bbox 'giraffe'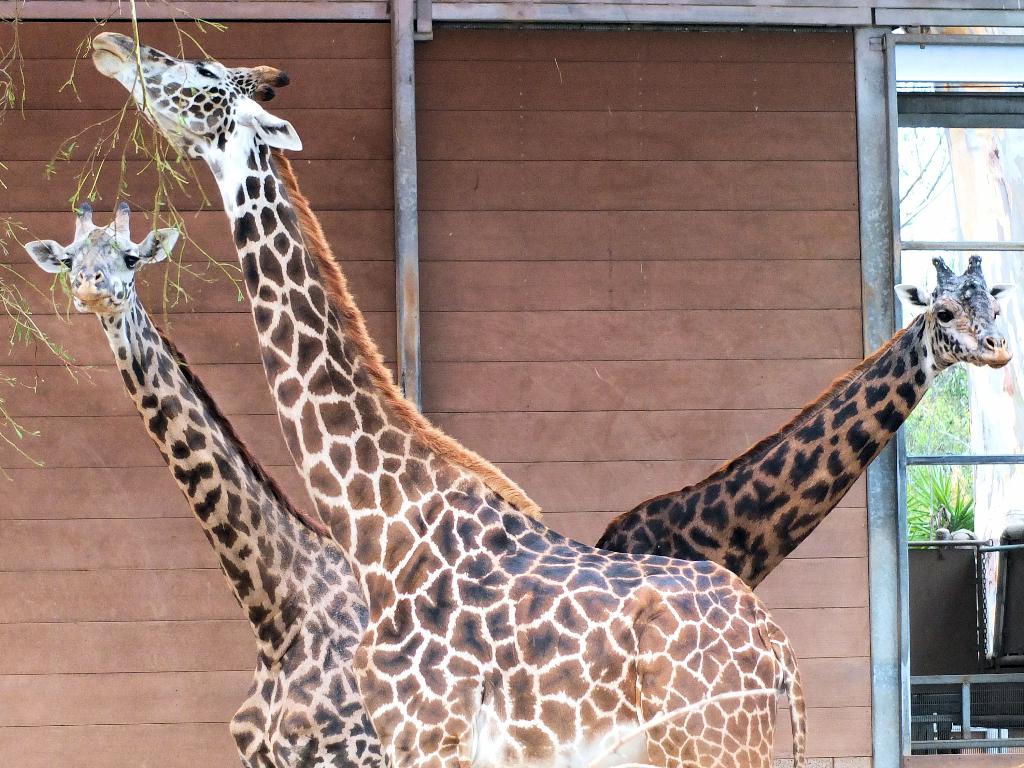
region(598, 254, 1016, 588)
